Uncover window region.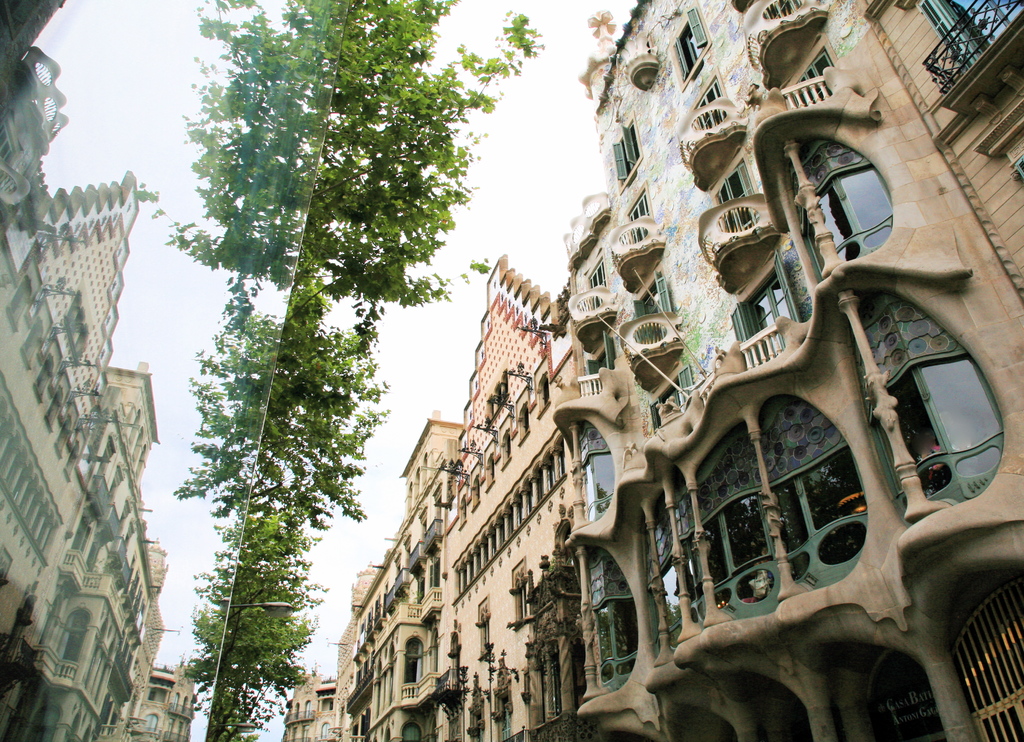
Uncovered: <region>781, 48, 839, 107</region>.
